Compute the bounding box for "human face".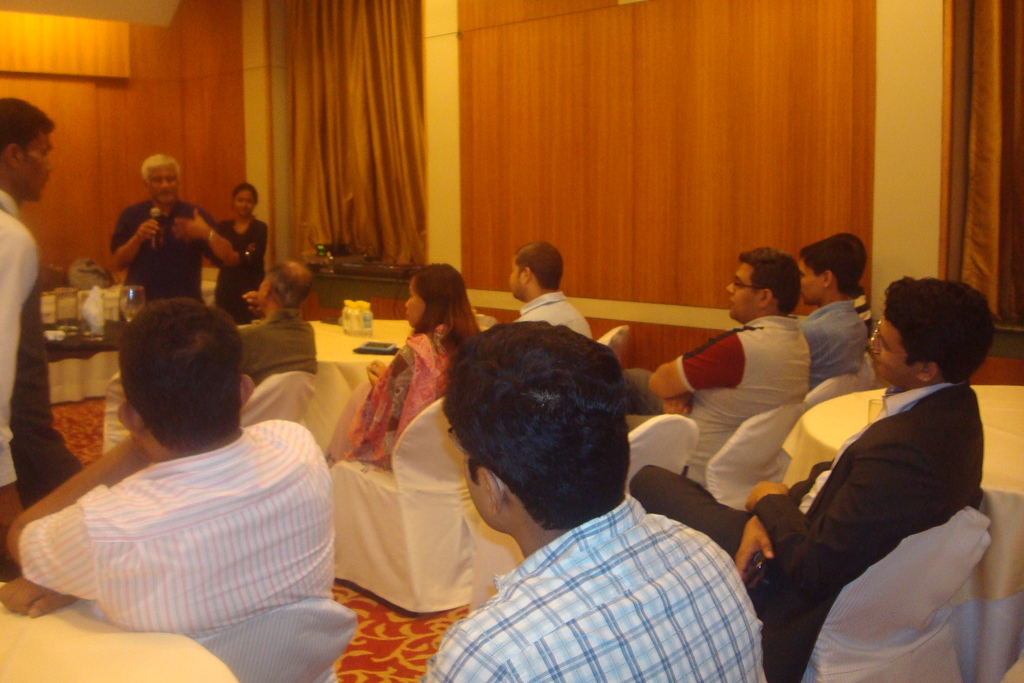
locate(725, 258, 760, 322).
